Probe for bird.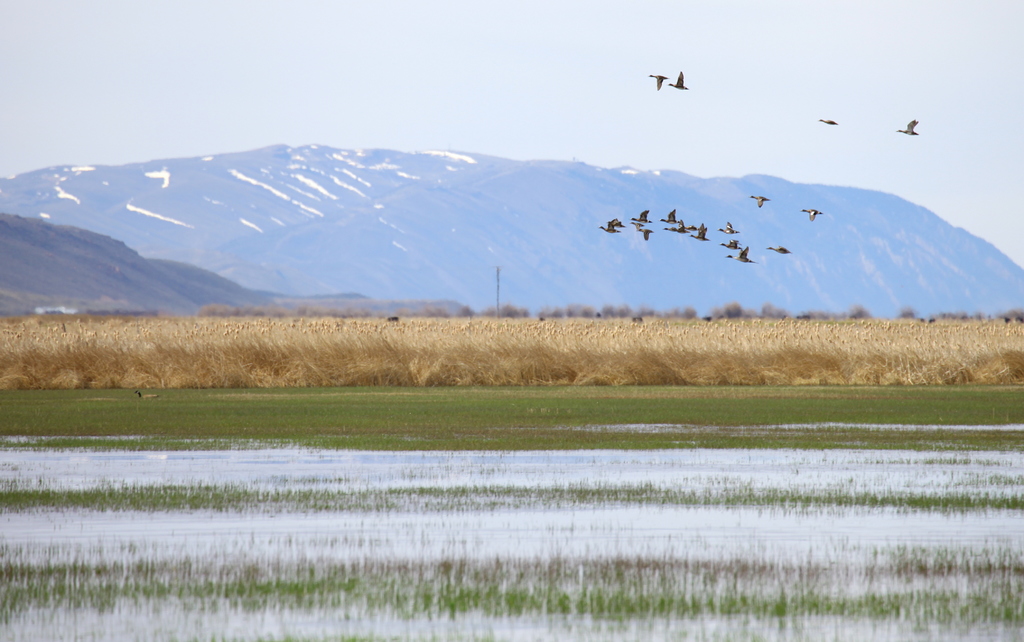
Probe result: x1=769, y1=243, x2=784, y2=255.
